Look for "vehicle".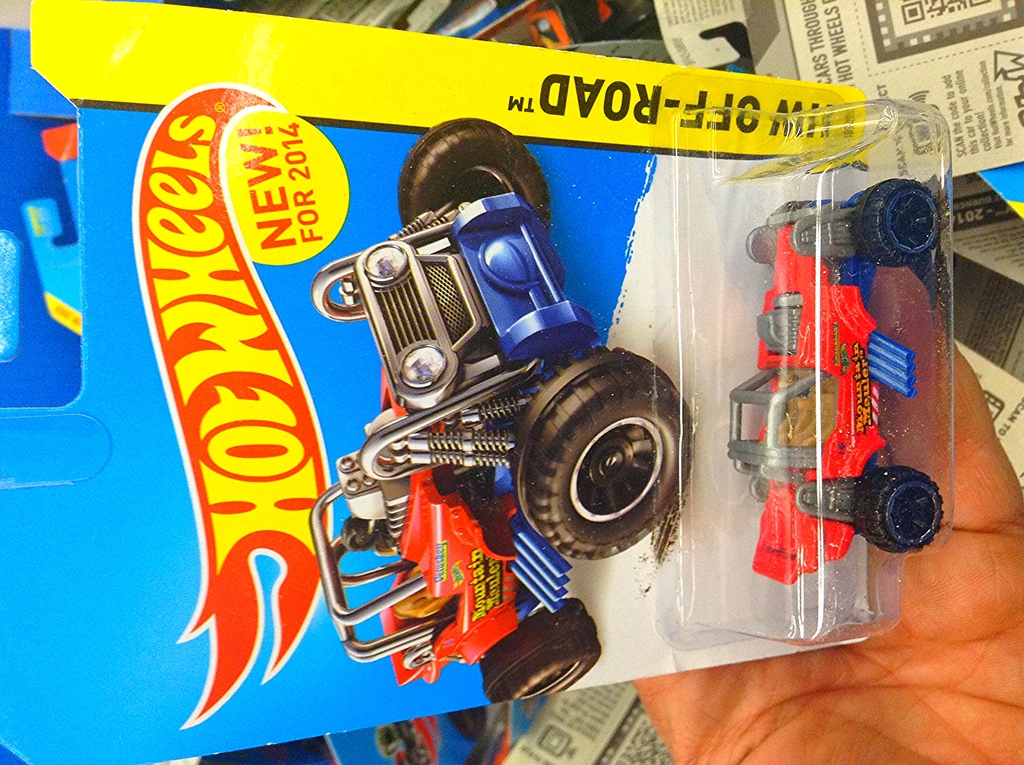
Found: crop(719, 150, 946, 586).
